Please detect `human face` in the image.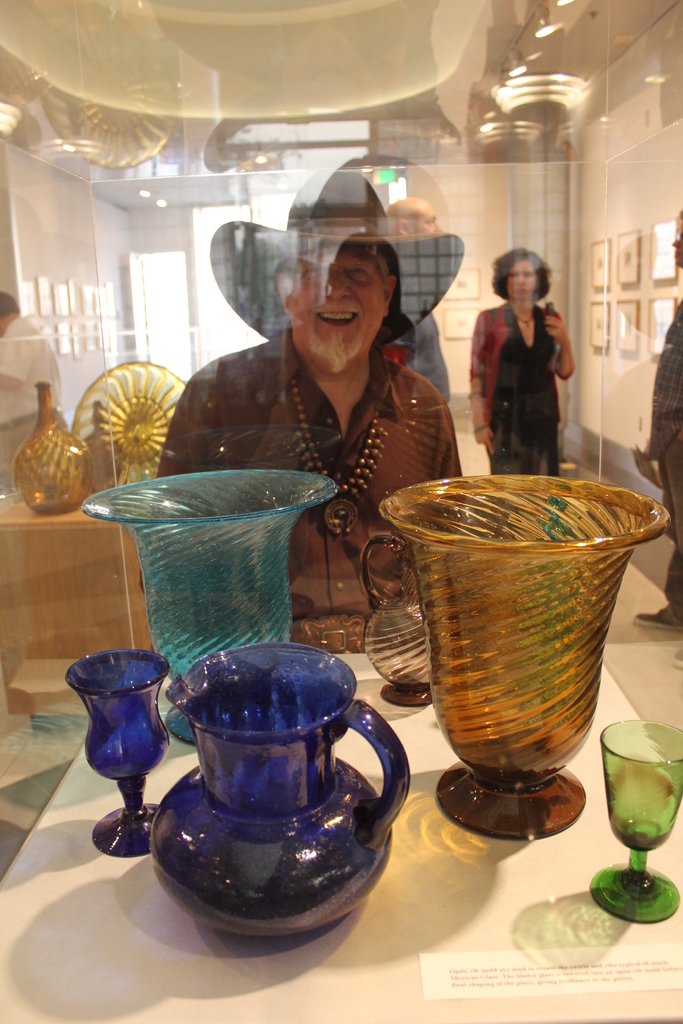
[x1=504, y1=254, x2=539, y2=301].
